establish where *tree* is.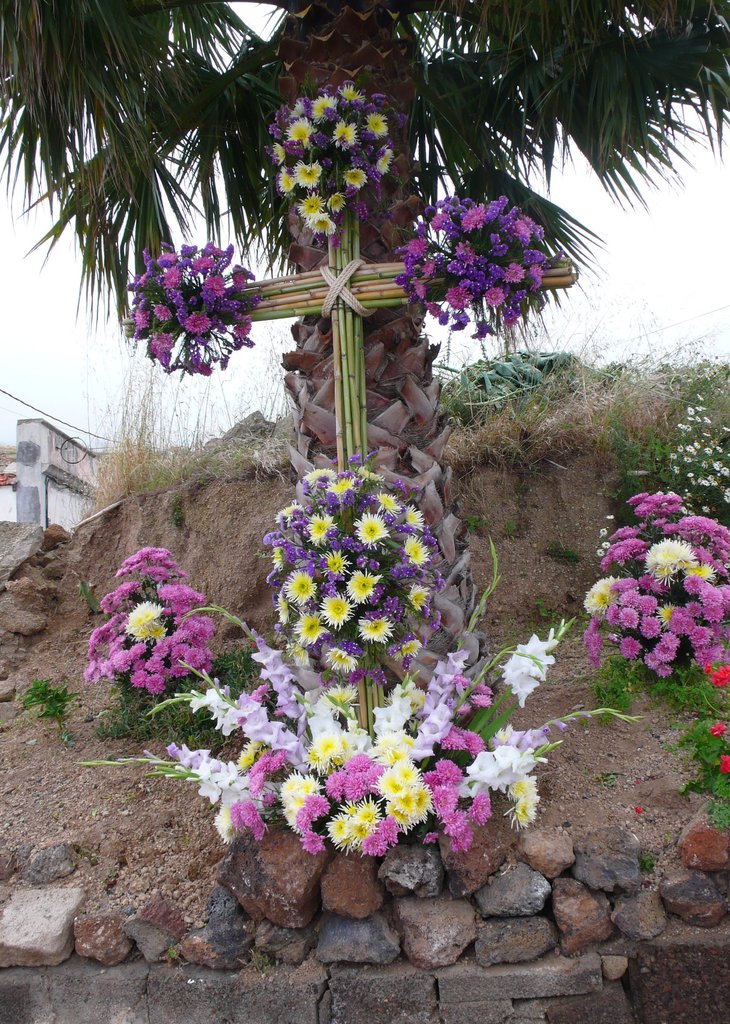
Established at bbox(0, 0, 729, 764).
